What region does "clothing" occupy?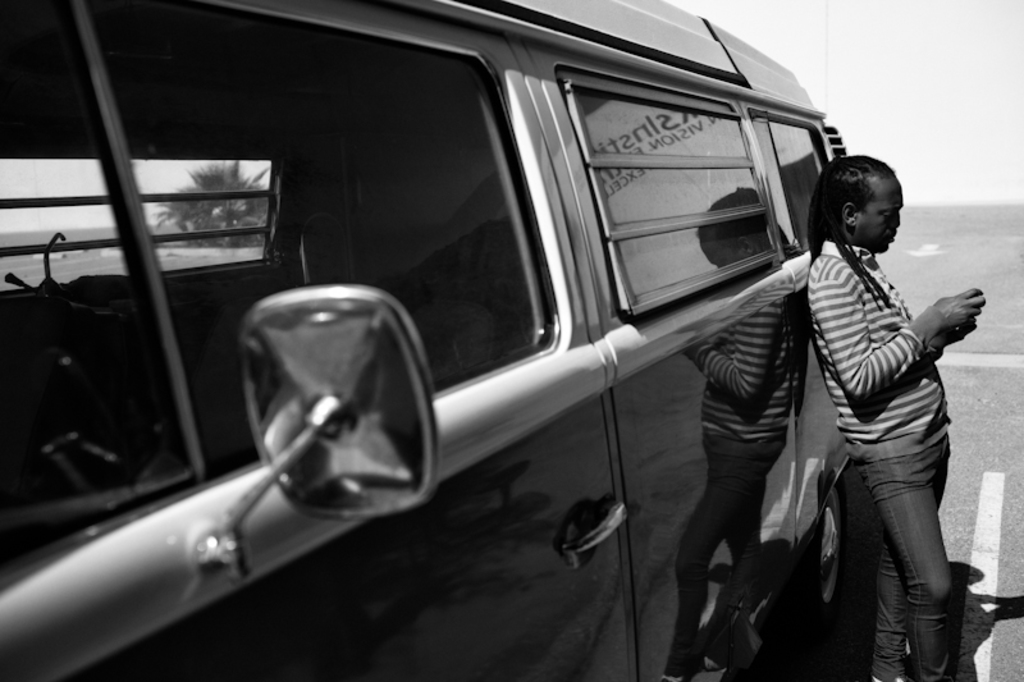
<bbox>852, 434, 952, 681</bbox>.
